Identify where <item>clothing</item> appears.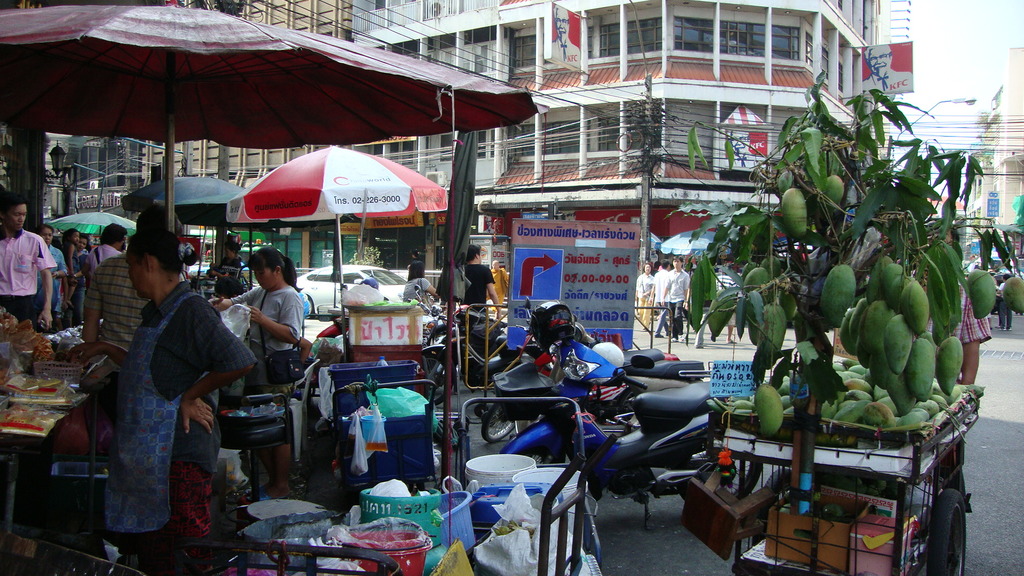
Appears at detection(0, 231, 49, 311).
